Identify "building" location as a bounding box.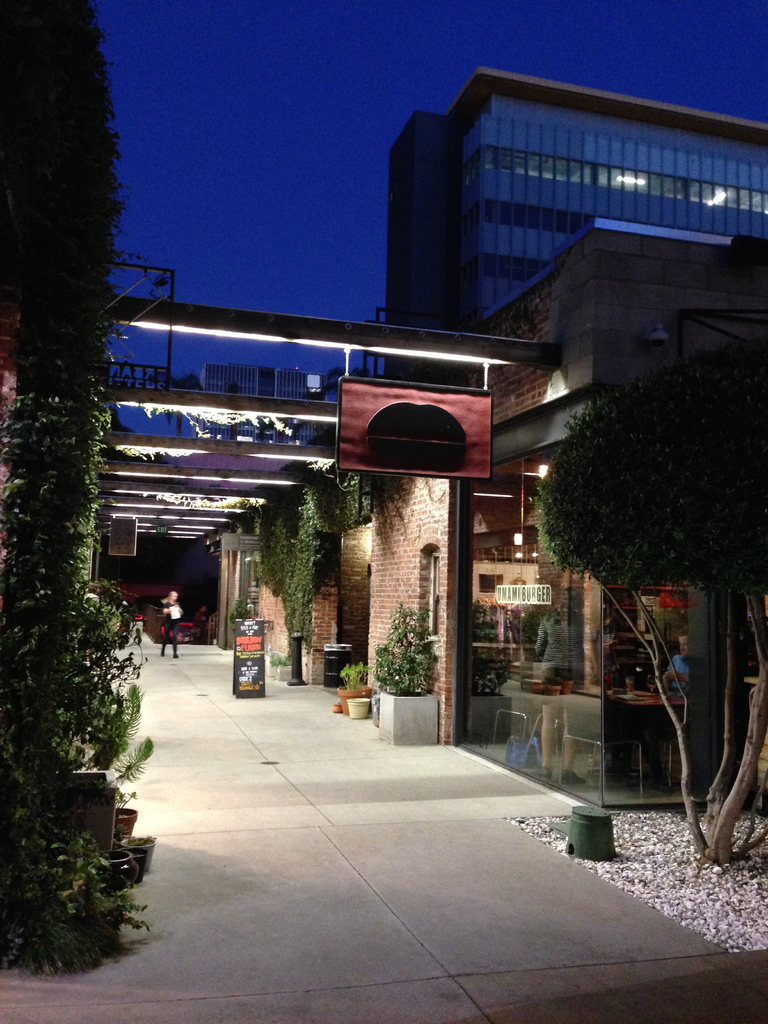
[202, 364, 317, 449].
